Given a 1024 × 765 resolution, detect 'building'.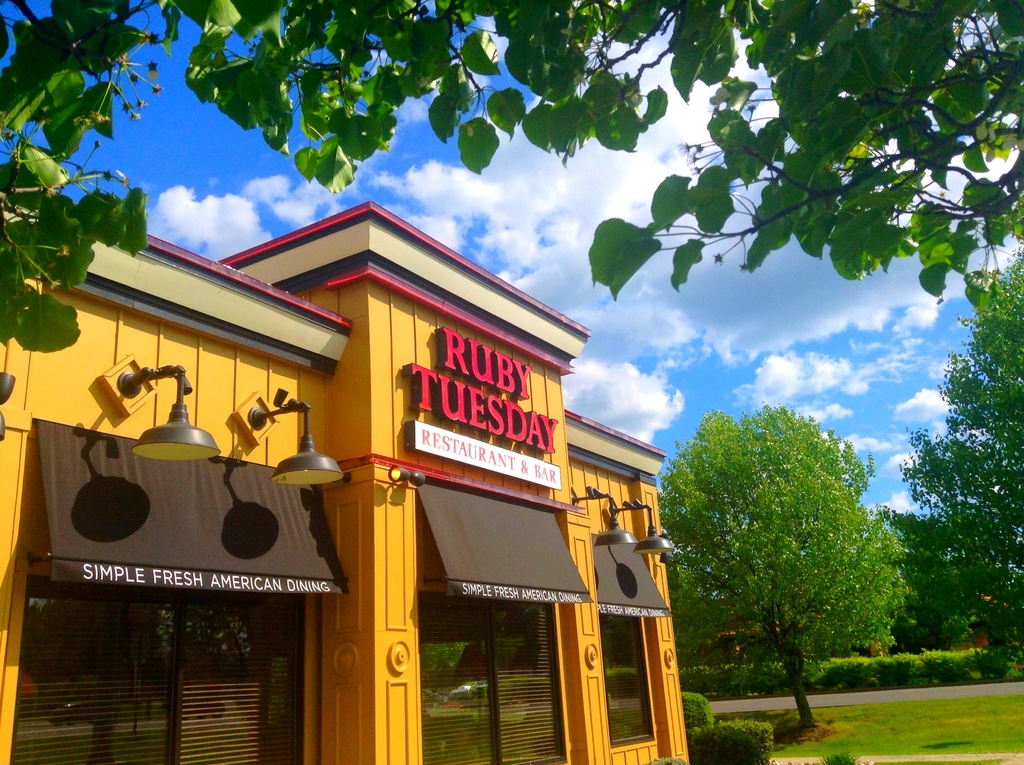
left=0, top=198, right=692, bottom=764.
